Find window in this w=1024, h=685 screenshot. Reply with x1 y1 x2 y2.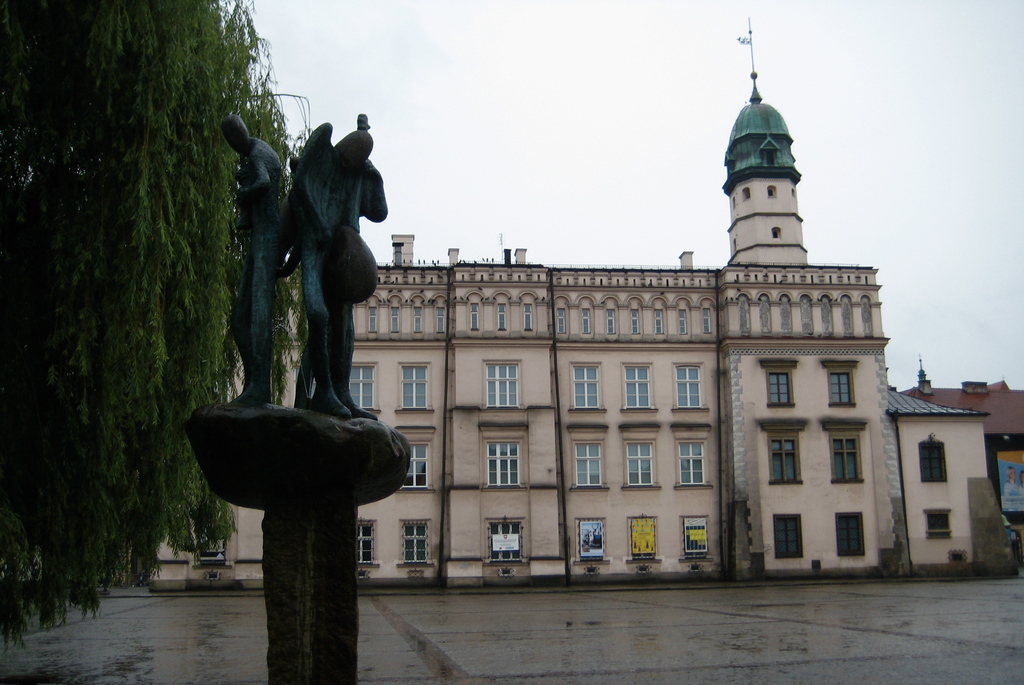
523 303 535 331.
